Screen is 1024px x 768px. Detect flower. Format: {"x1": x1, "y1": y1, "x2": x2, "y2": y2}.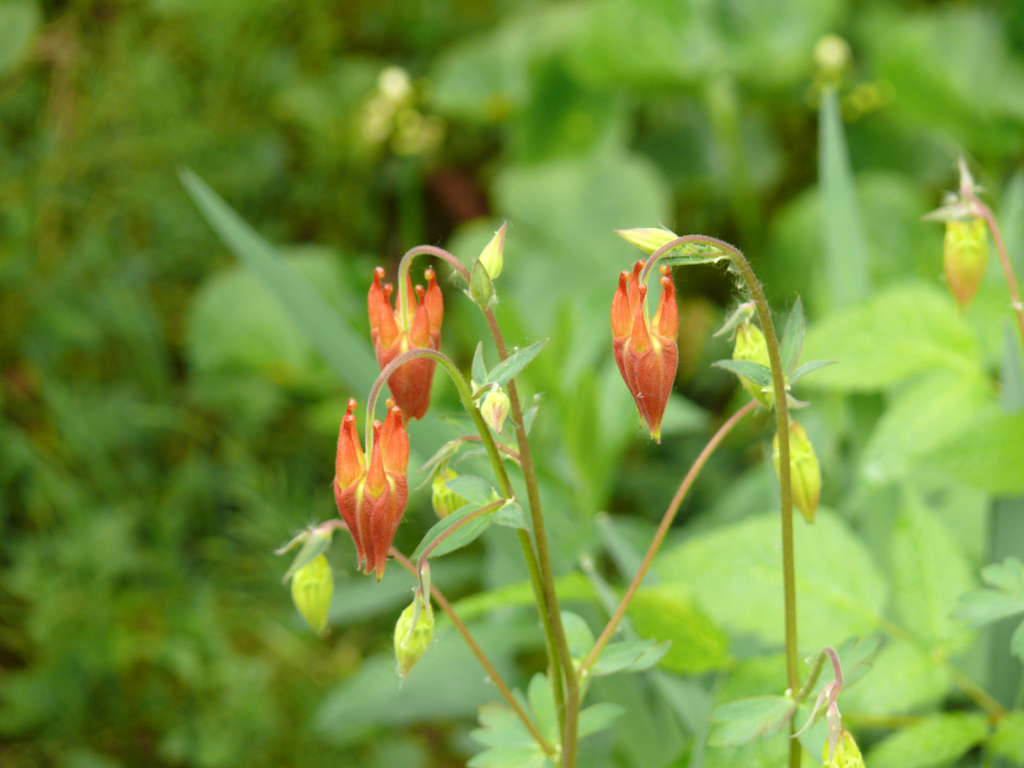
{"x1": 429, "y1": 463, "x2": 471, "y2": 516}.
